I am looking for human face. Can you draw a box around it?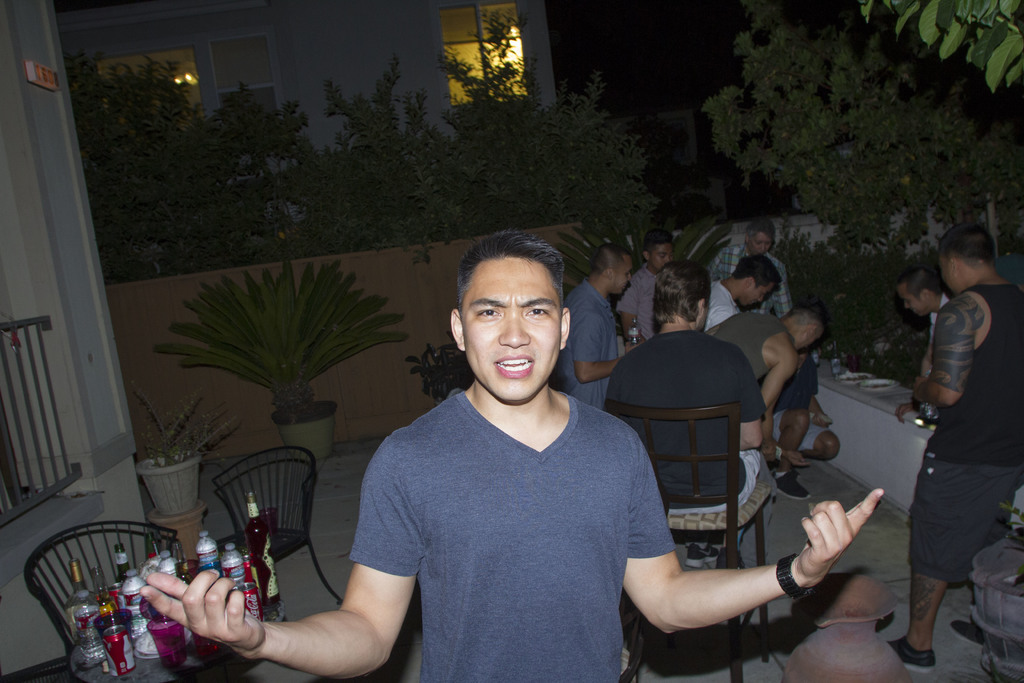
Sure, the bounding box is l=735, t=277, r=778, b=311.
